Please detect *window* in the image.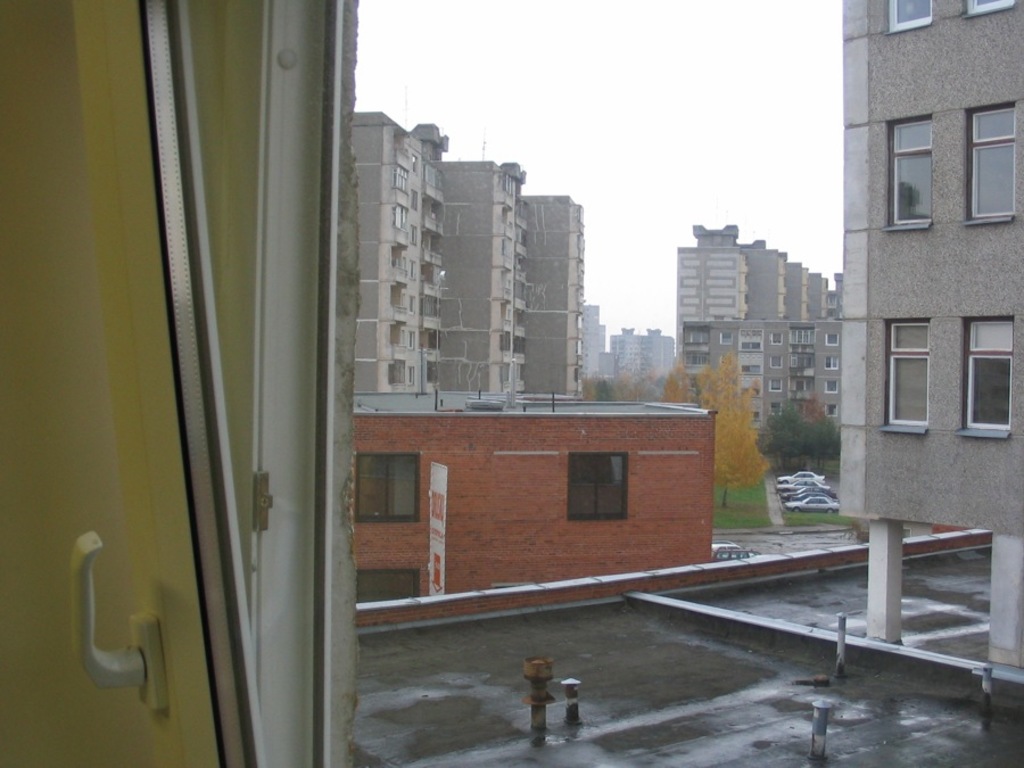
select_region(790, 379, 817, 399).
